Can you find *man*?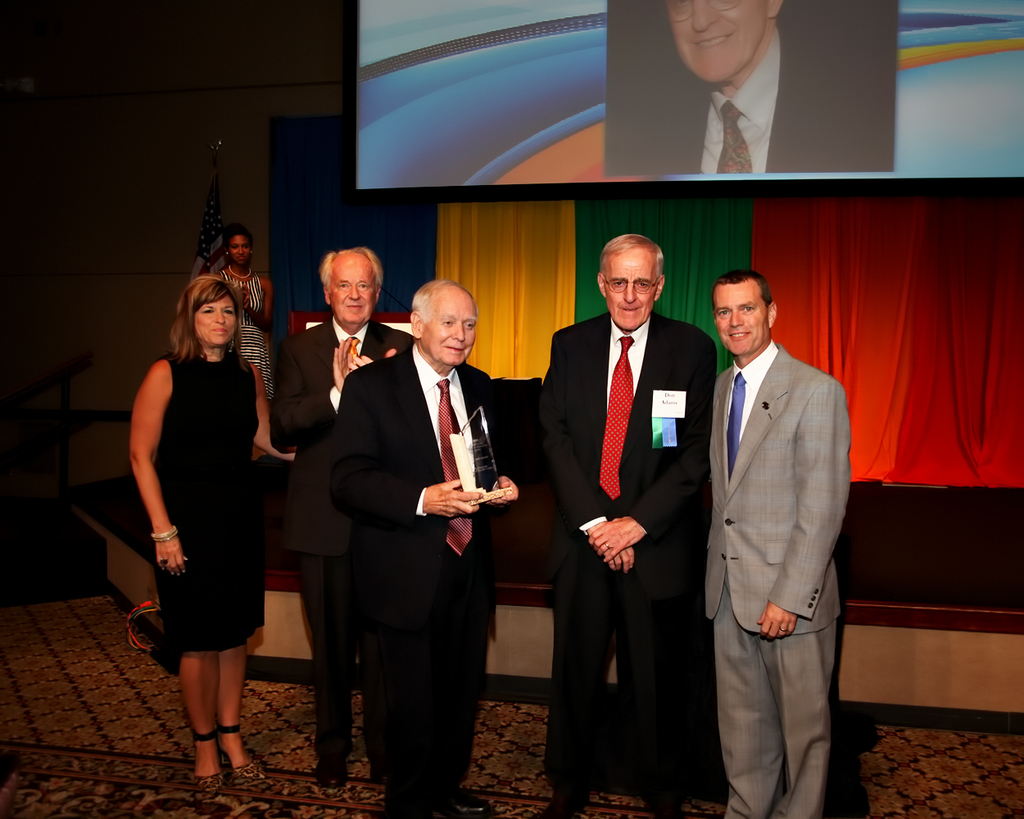
Yes, bounding box: pyautogui.locateOnScreen(684, 242, 854, 812).
